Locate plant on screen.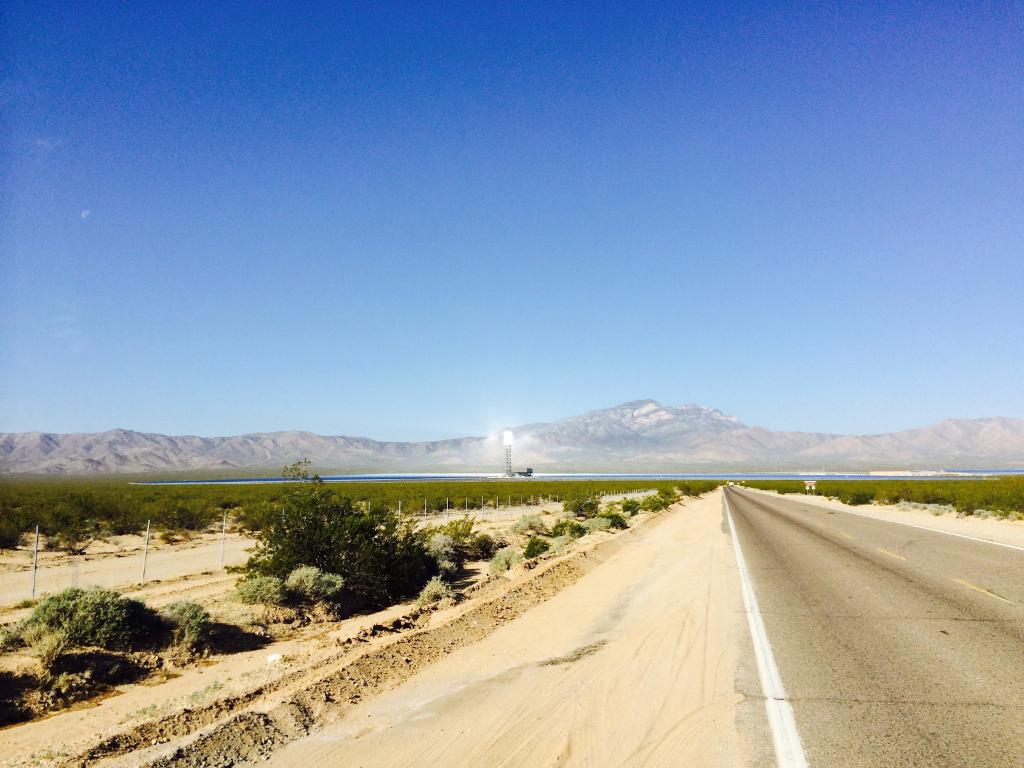
On screen at x1=549 y1=515 x2=589 y2=552.
